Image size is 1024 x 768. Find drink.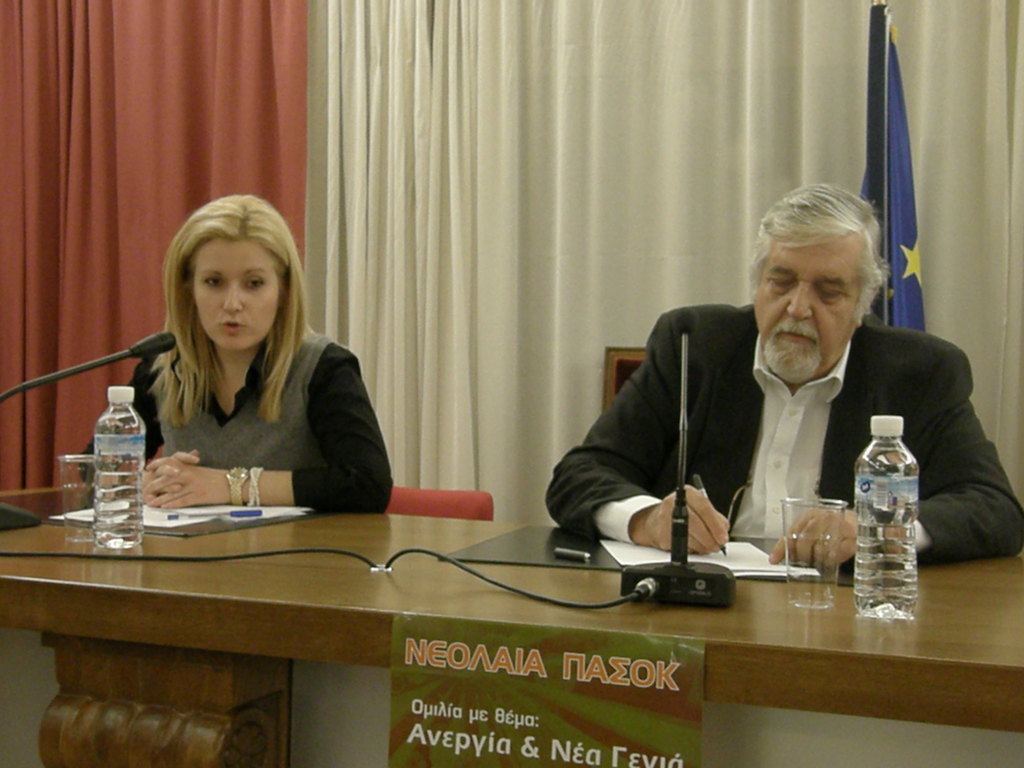
93, 403, 146, 550.
